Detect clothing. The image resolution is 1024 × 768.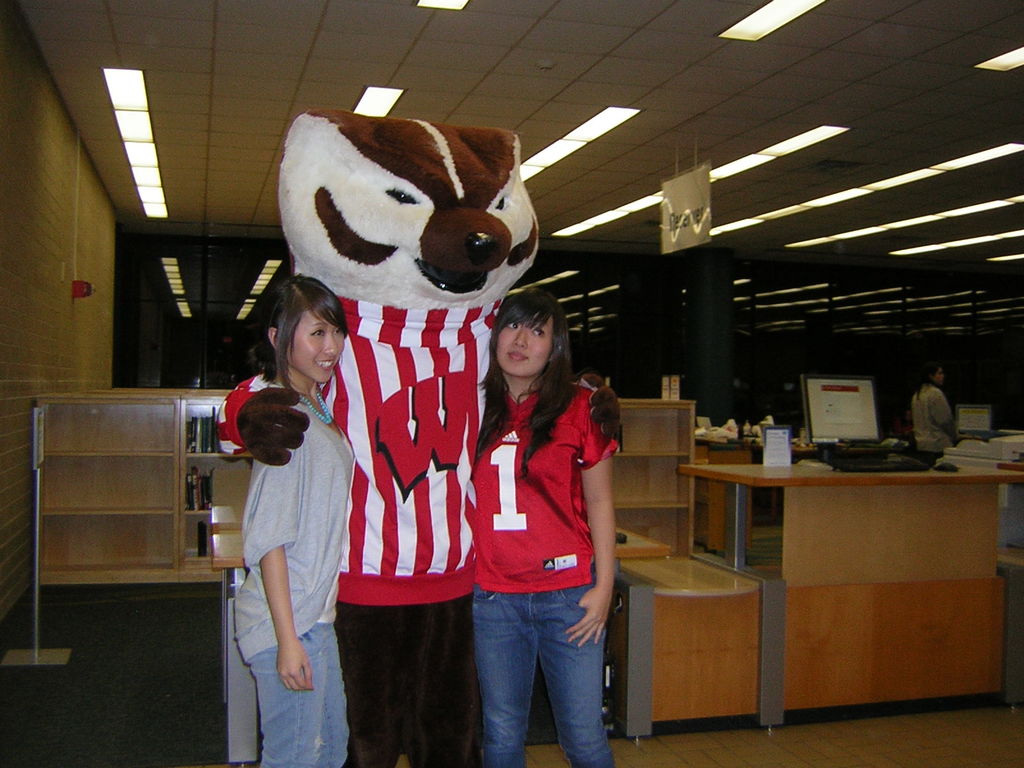
232:381:356:767.
